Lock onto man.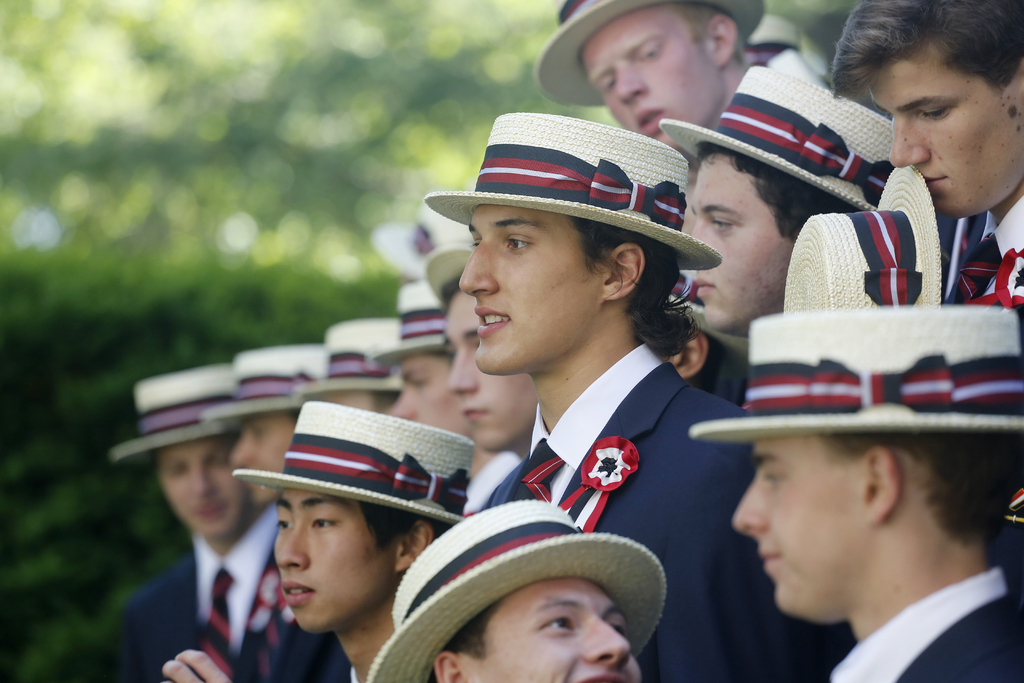
Locked: x1=820 y1=0 x2=1023 y2=313.
